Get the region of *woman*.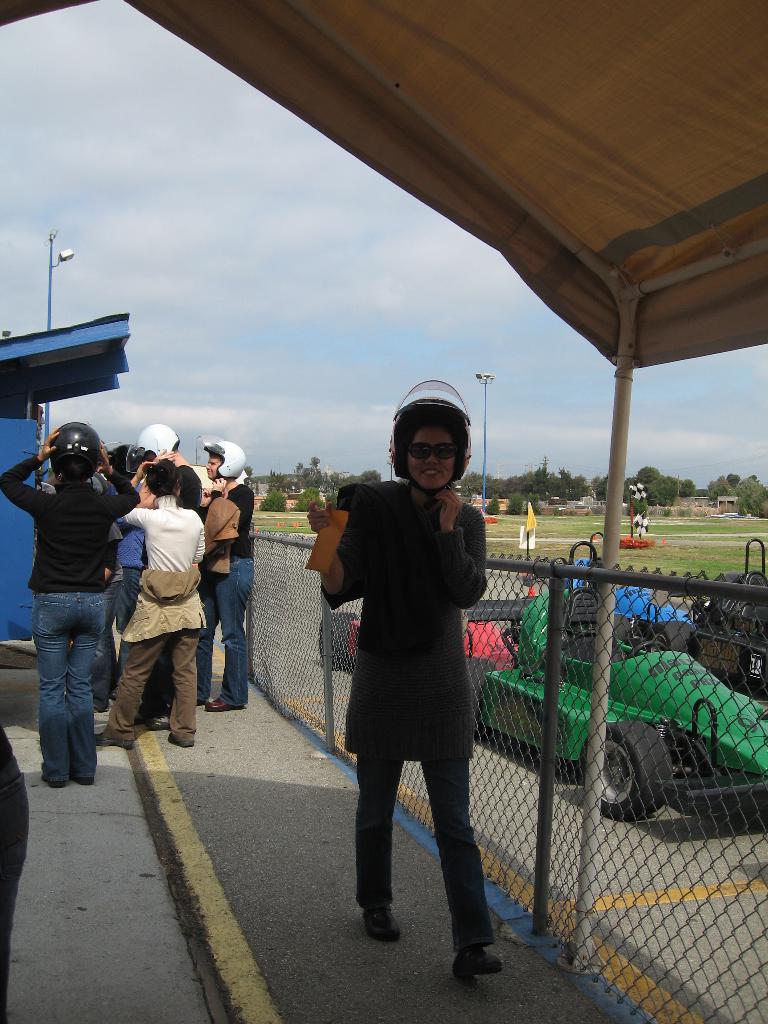
region(2, 420, 130, 791).
